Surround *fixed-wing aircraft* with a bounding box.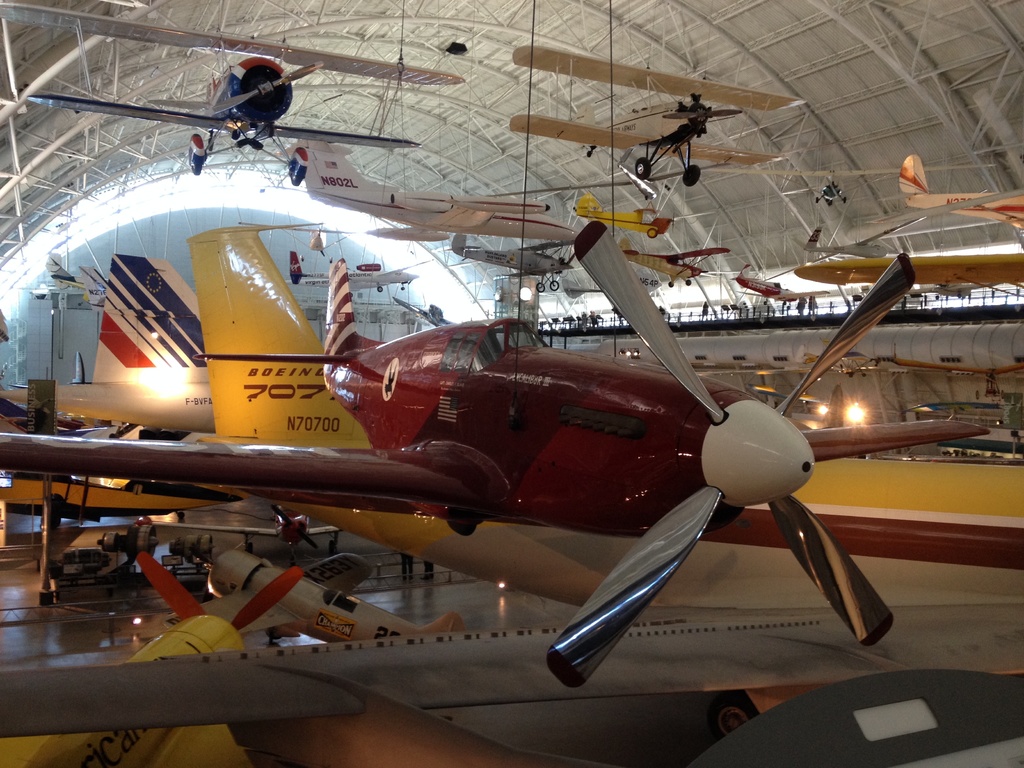
rect(1, 595, 1023, 767).
